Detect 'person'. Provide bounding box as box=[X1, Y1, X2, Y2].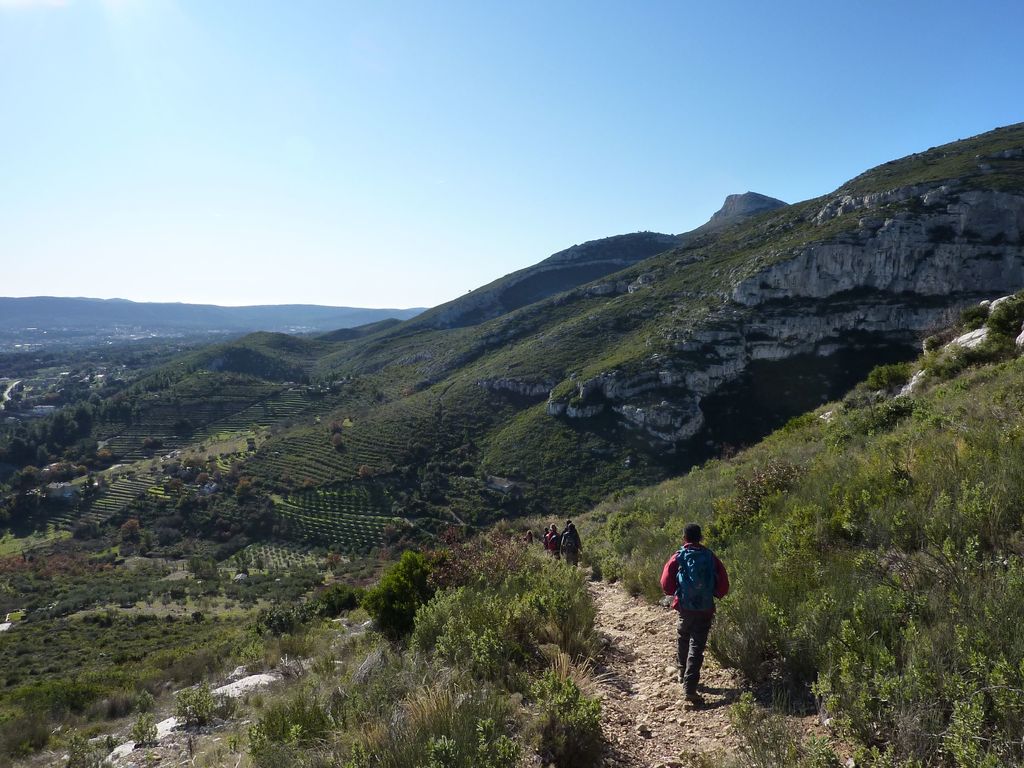
box=[548, 527, 559, 556].
